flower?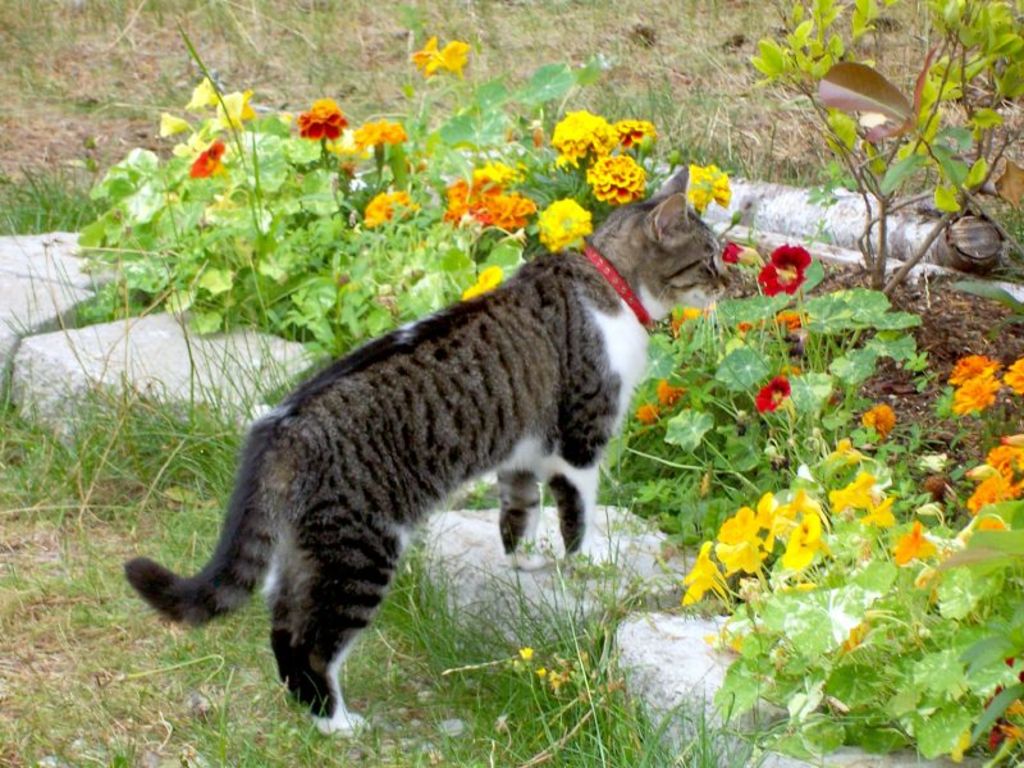
[left=1006, top=352, right=1023, bottom=396]
